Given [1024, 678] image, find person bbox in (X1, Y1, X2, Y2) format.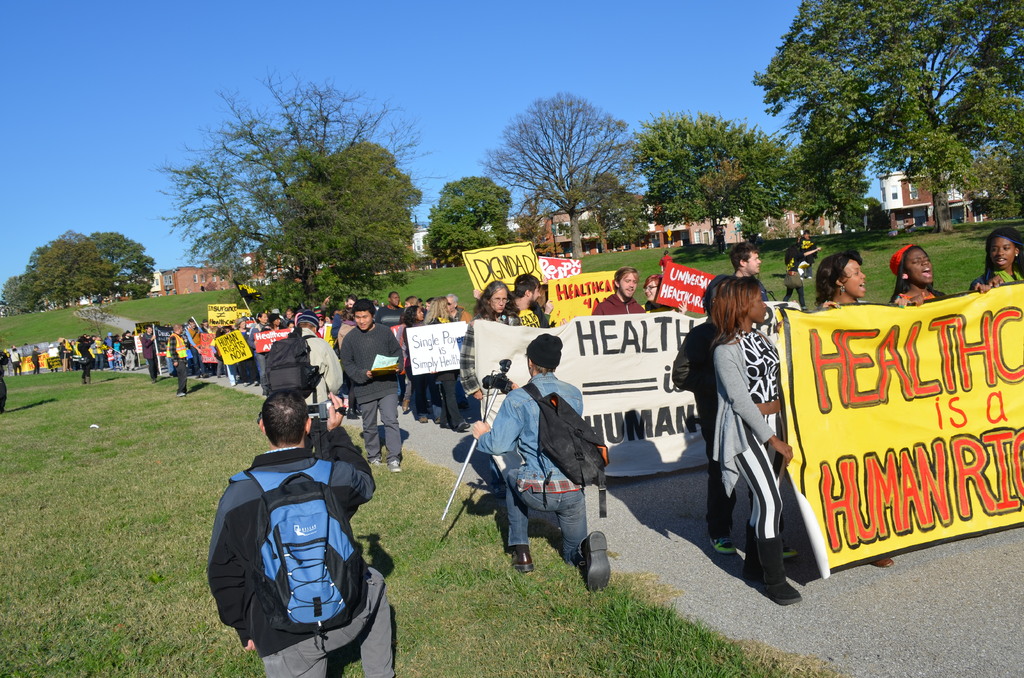
(0, 349, 12, 412).
